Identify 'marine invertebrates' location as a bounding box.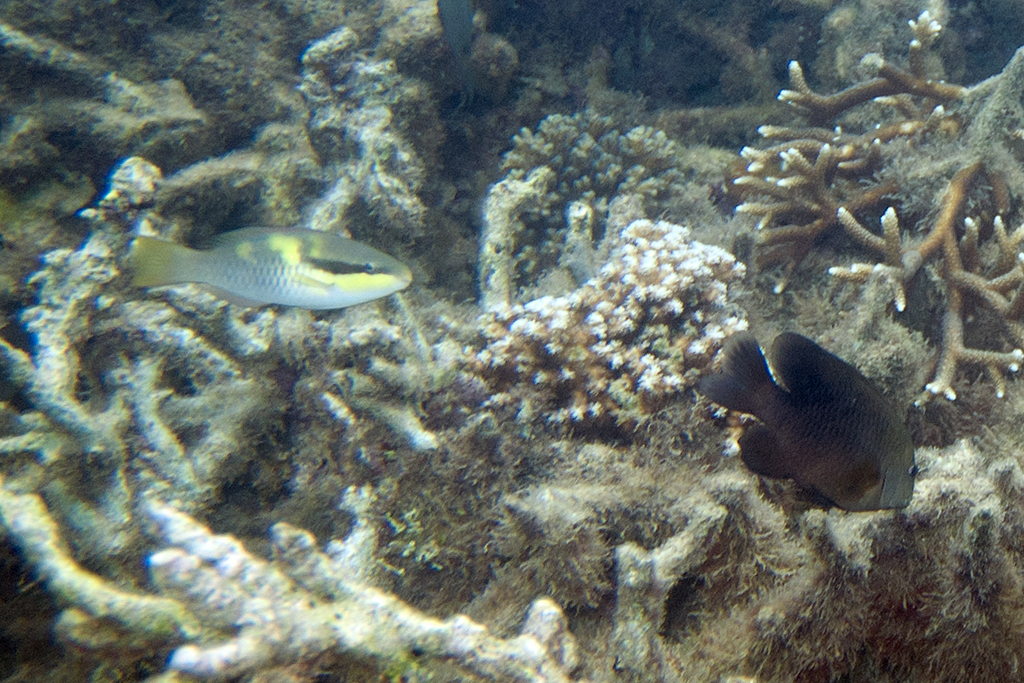
pyautogui.locateOnScreen(684, 327, 911, 522).
